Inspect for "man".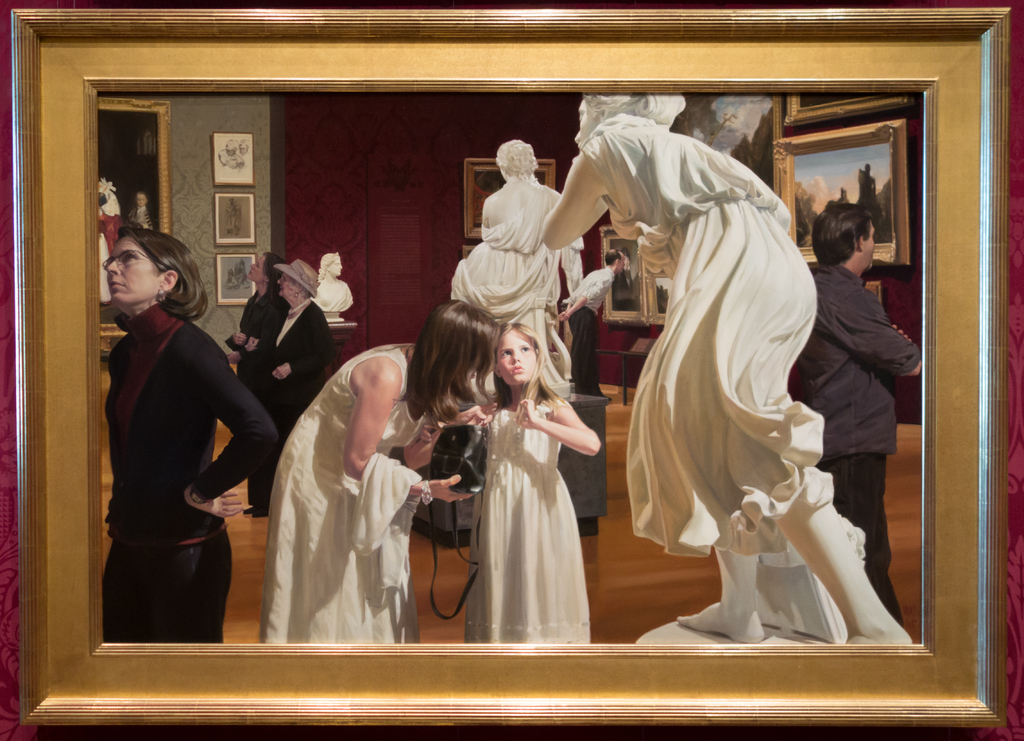
Inspection: (x1=440, y1=136, x2=589, y2=407).
